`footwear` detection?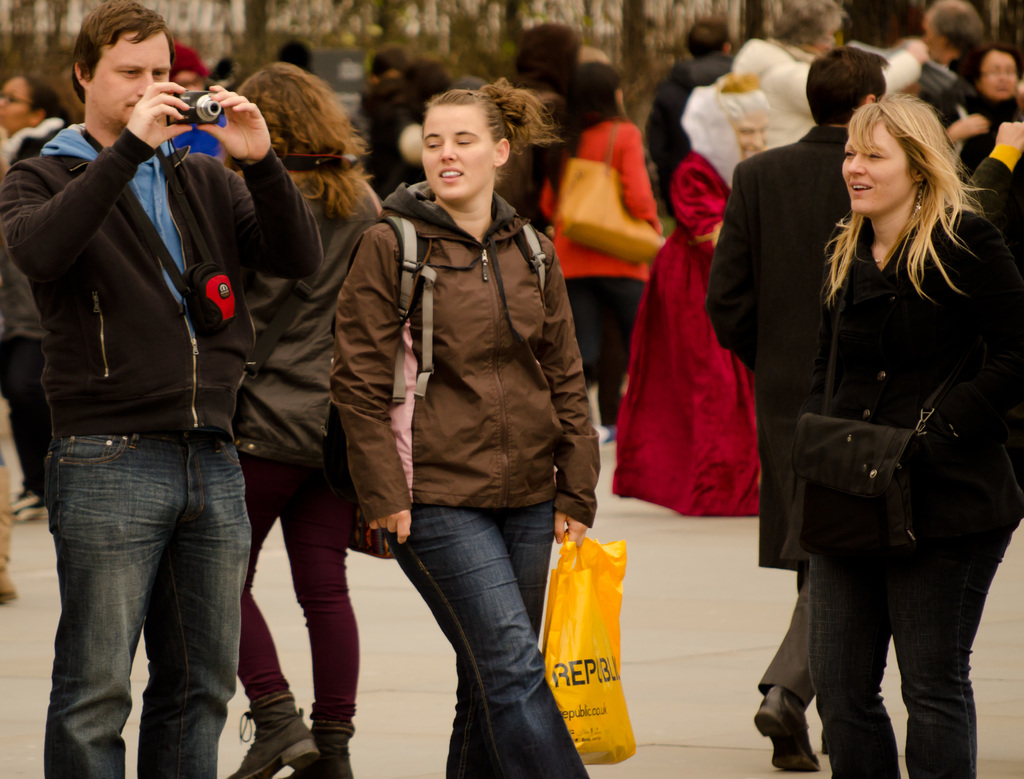
locate(593, 422, 616, 443)
